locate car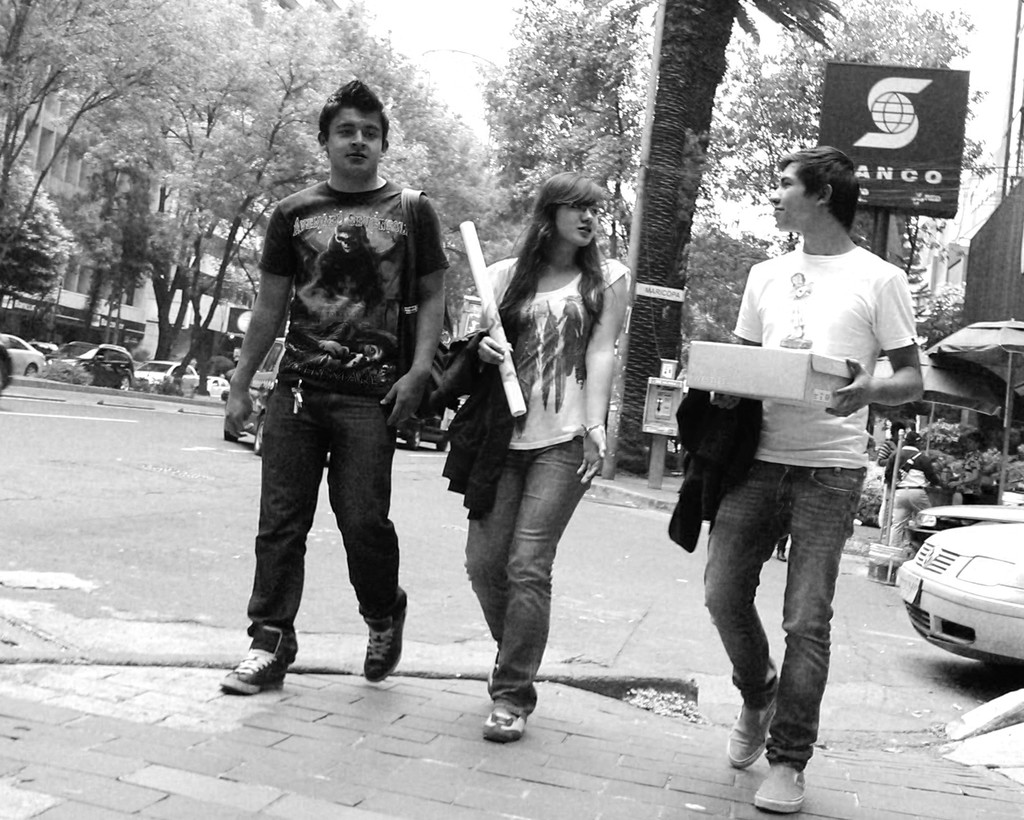
left=900, top=523, right=1023, bottom=675
